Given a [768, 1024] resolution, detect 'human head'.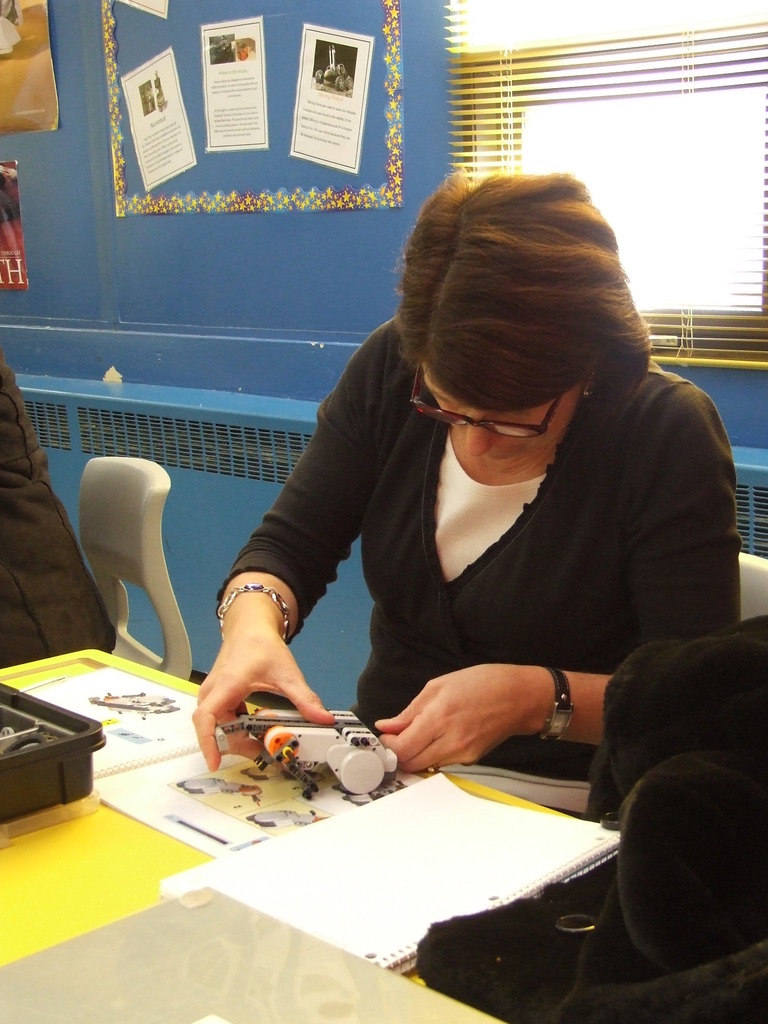
(381,170,656,482).
